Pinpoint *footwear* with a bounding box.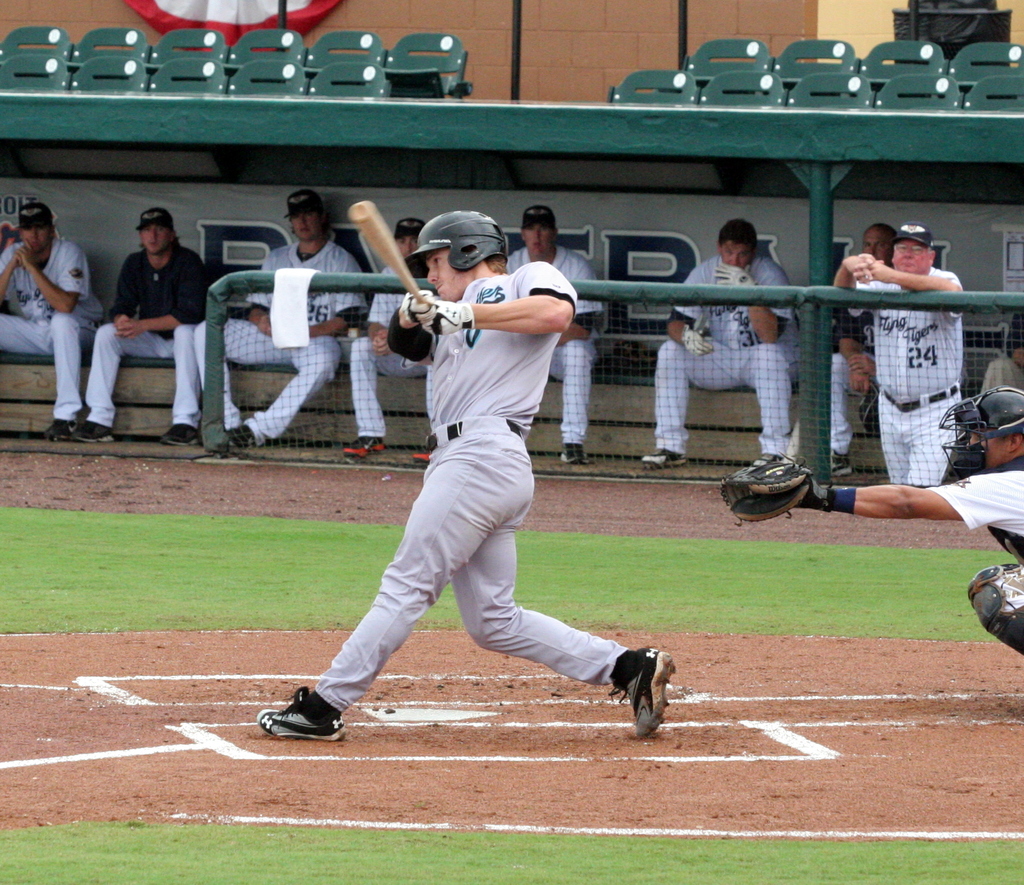
select_region(604, 650, 678, 732).
